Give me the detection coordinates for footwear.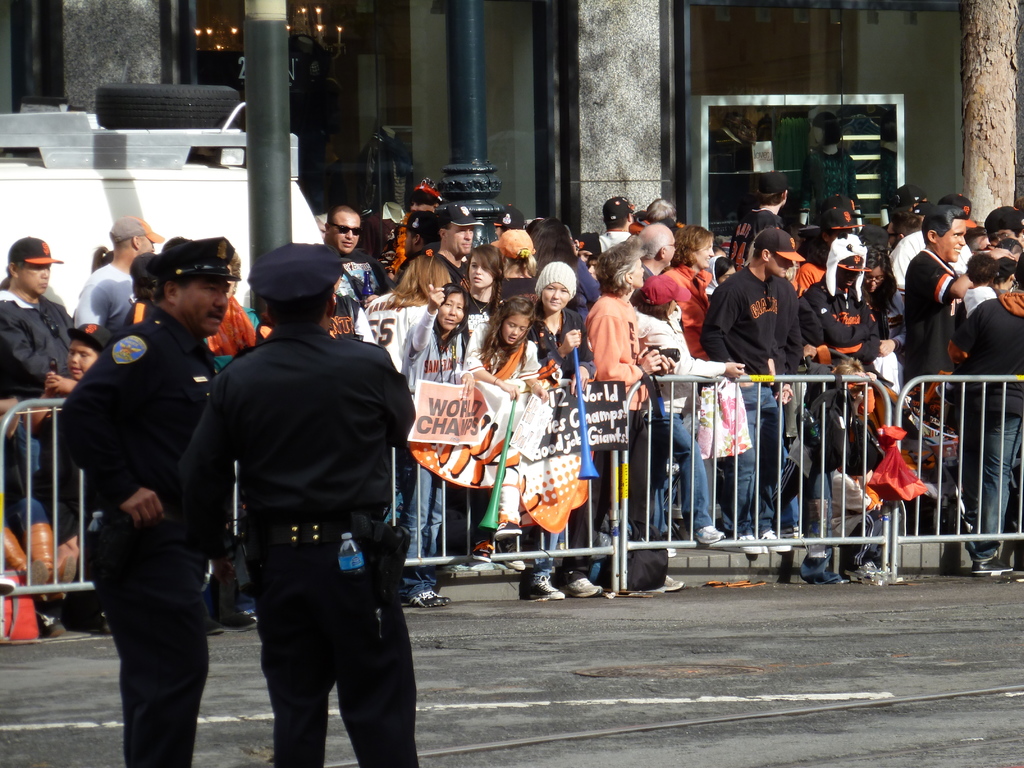
bbox=[666, 541, 675, 559].
